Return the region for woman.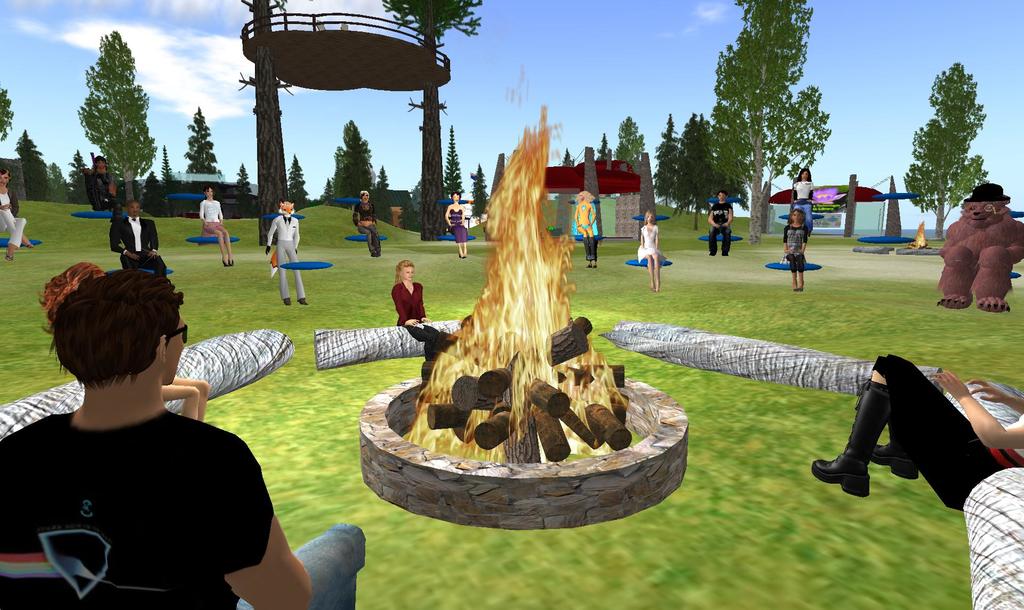
(x1=392, y1=256, x2=440, y2=359).
